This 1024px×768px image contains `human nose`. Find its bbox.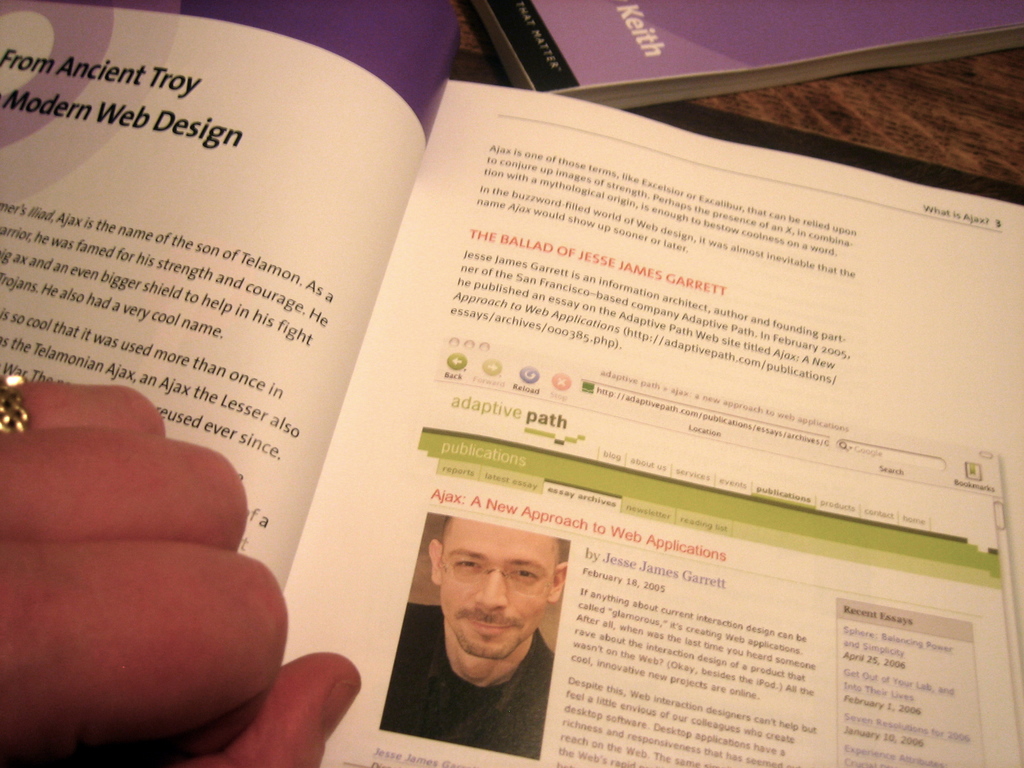
box(474, 570, 513, 612).
